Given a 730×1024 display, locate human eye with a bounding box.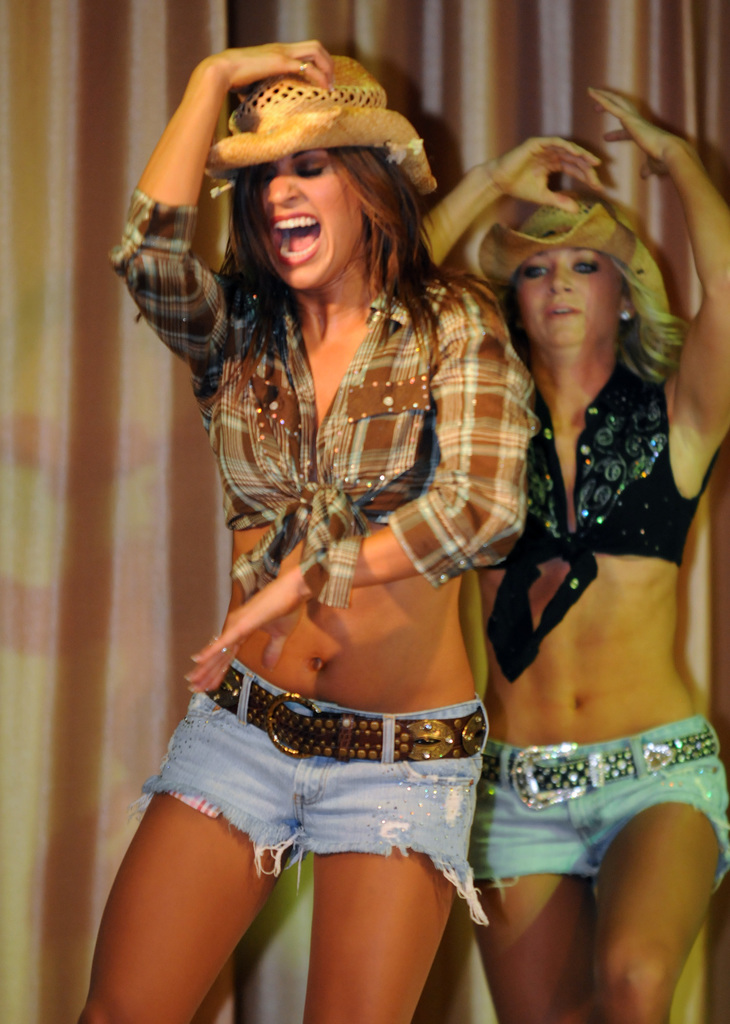
Located: x1=566, y1=254, x2=607, y2=280.
